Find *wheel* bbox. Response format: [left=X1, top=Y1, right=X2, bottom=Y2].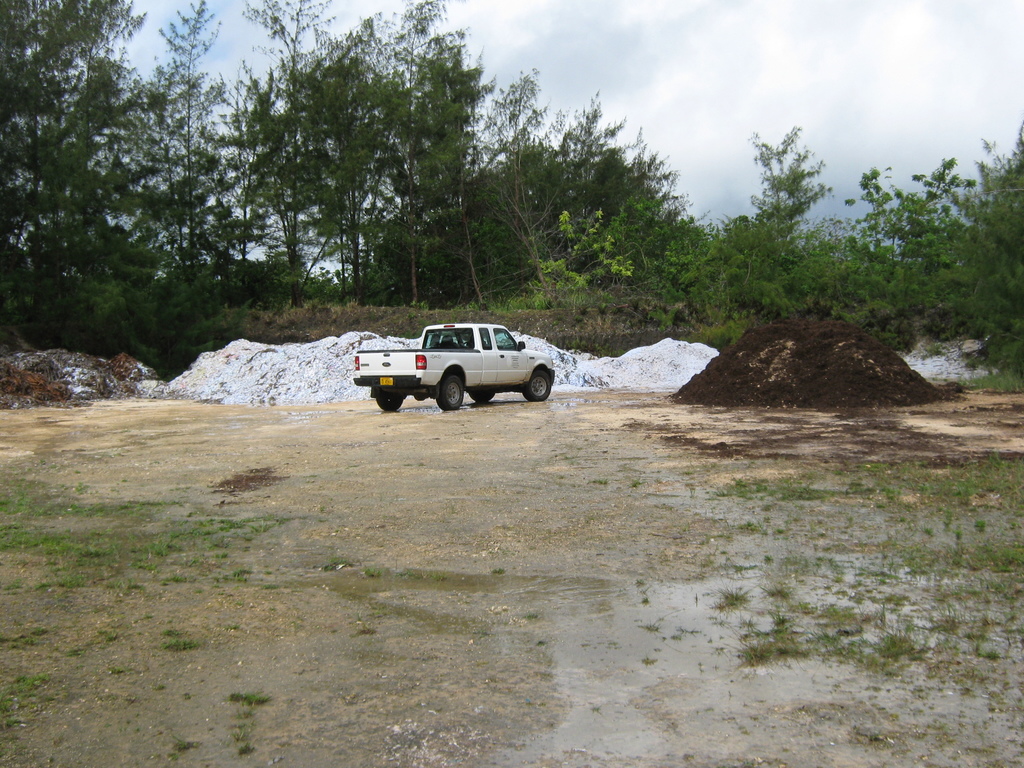
[left=469, top=392, right=493, bottom=401].
